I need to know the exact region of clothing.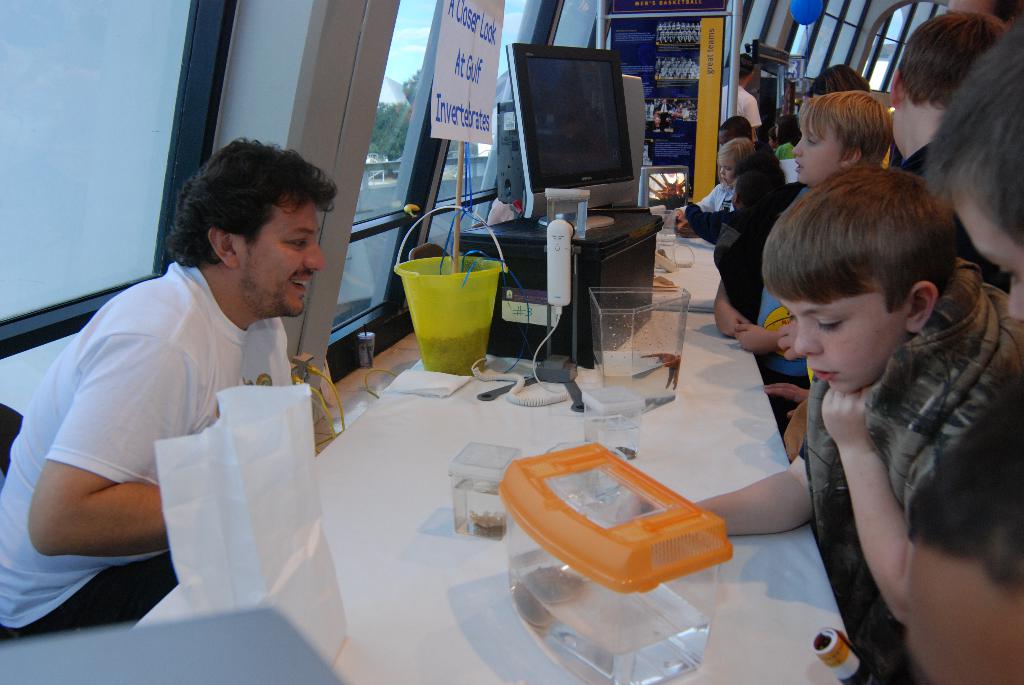
Region: [left=753, top=190, right=811, bottom=389].
